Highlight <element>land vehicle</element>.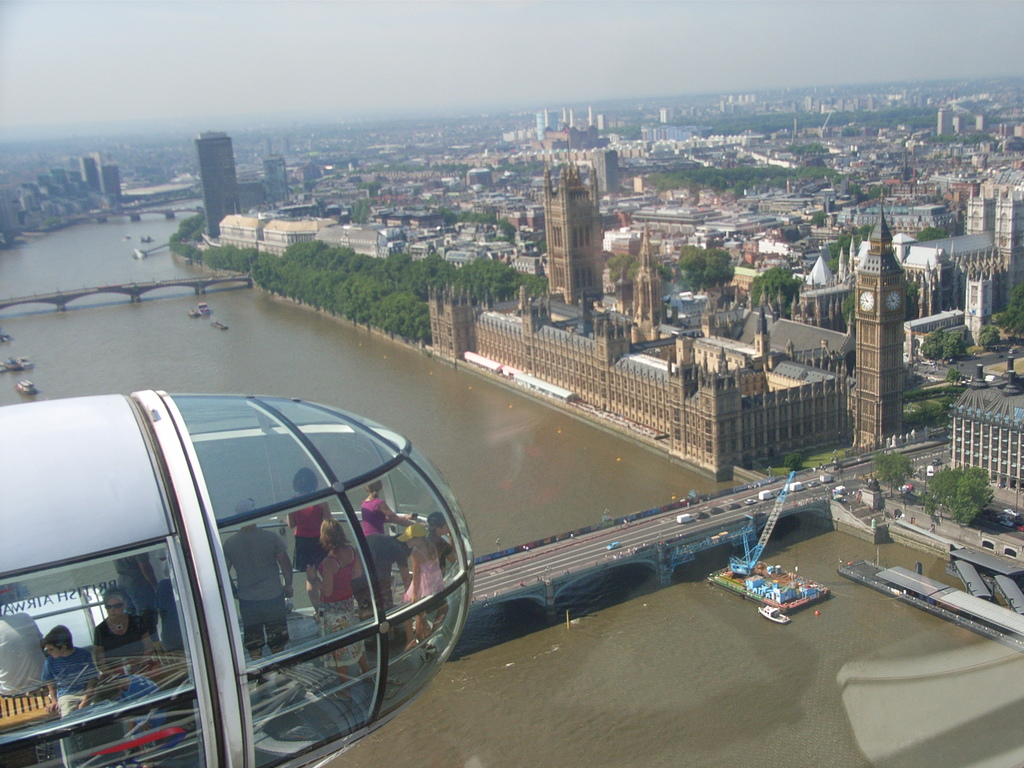
Highlighted region: bbox(726, 501, 740, 511).
